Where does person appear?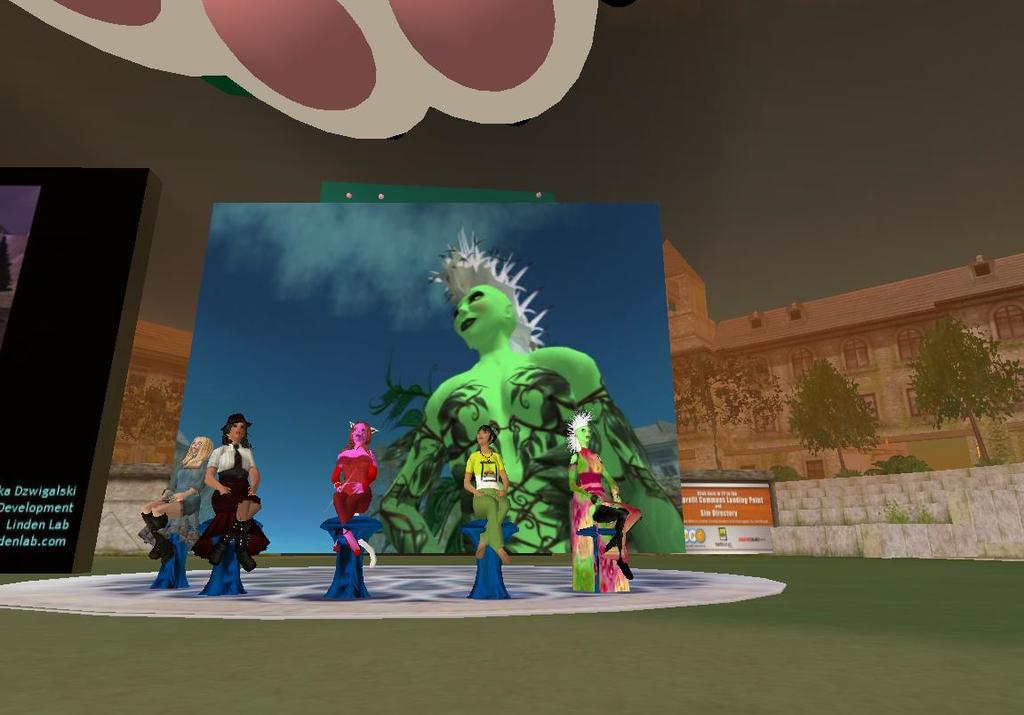
Appears at Rect(140, 431, 218, 557).
